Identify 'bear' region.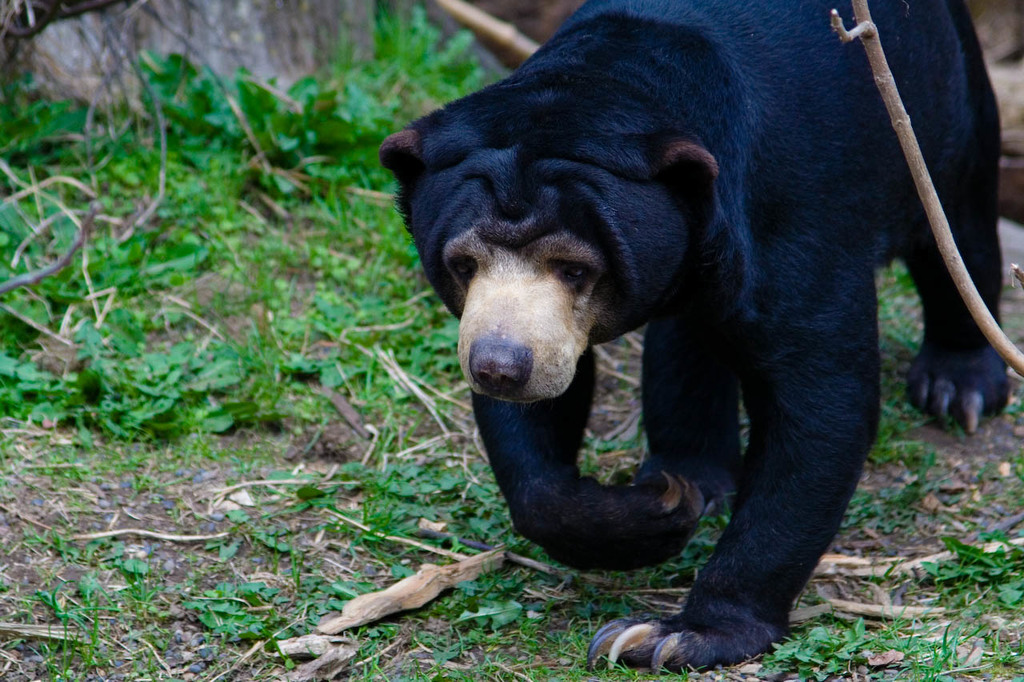
Region: BBox(379, 0, 1013, 671).
